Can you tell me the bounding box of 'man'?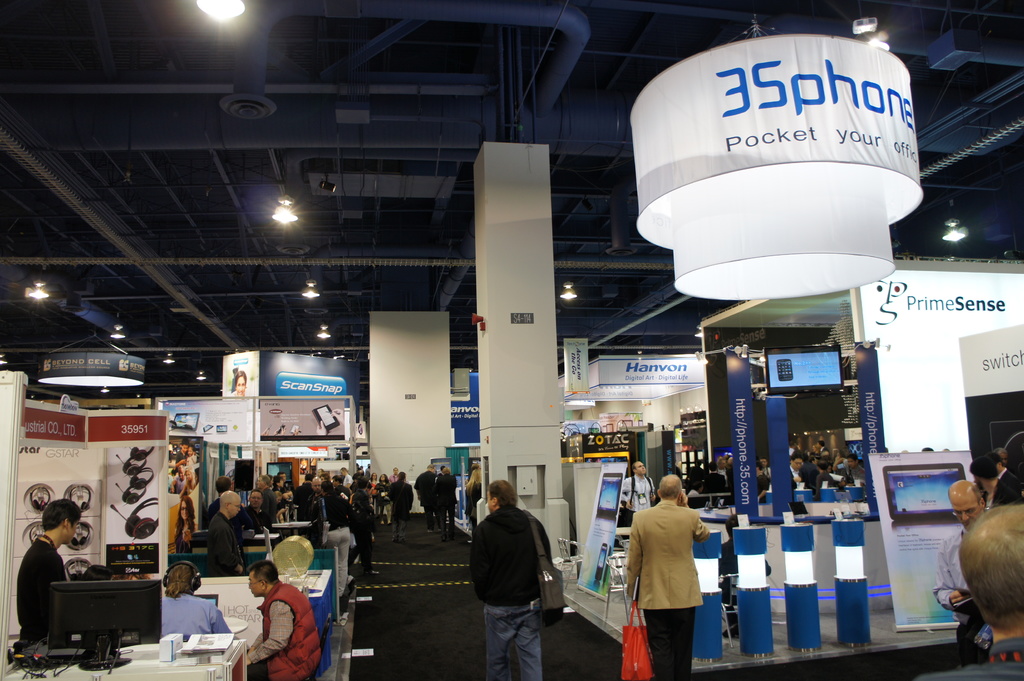
Rect(916, 502, 1023, 680).
